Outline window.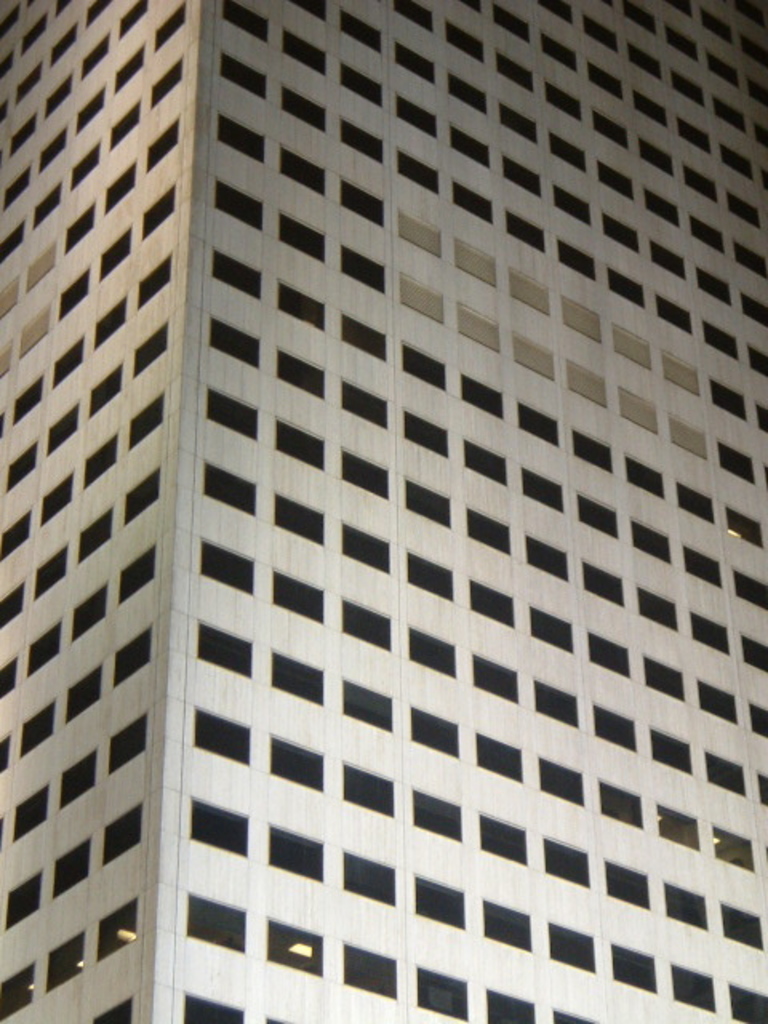
Outline: BBox(338, 120, 386, 165).
